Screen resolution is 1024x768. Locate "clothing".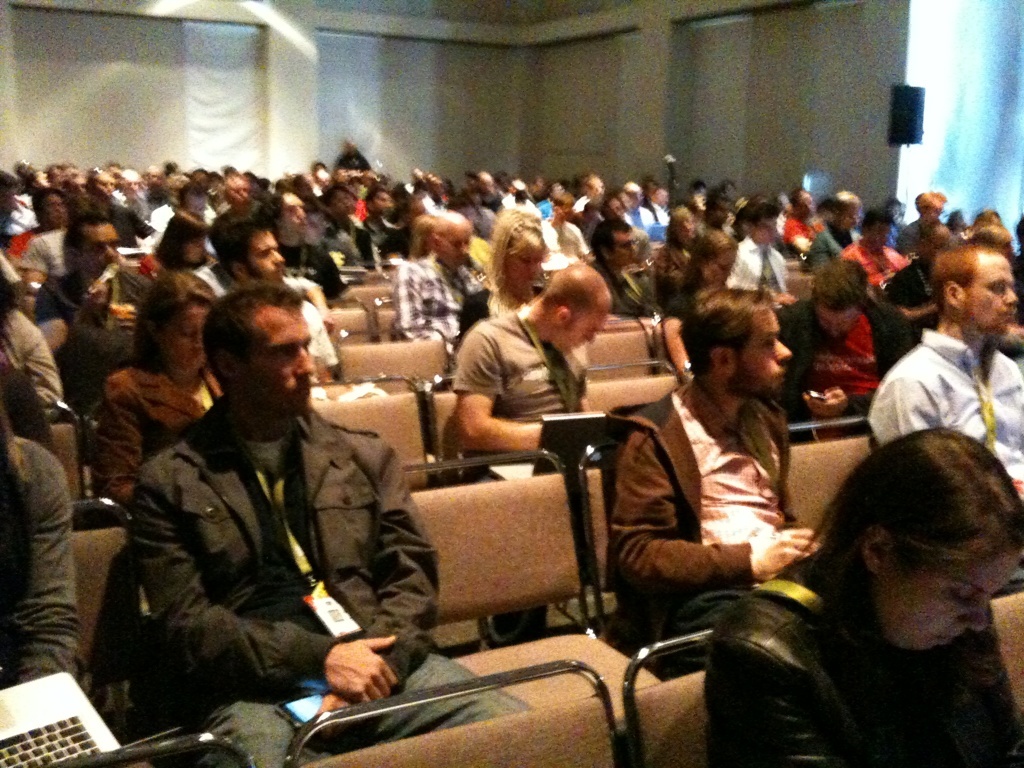
[708,556,1023,767].
